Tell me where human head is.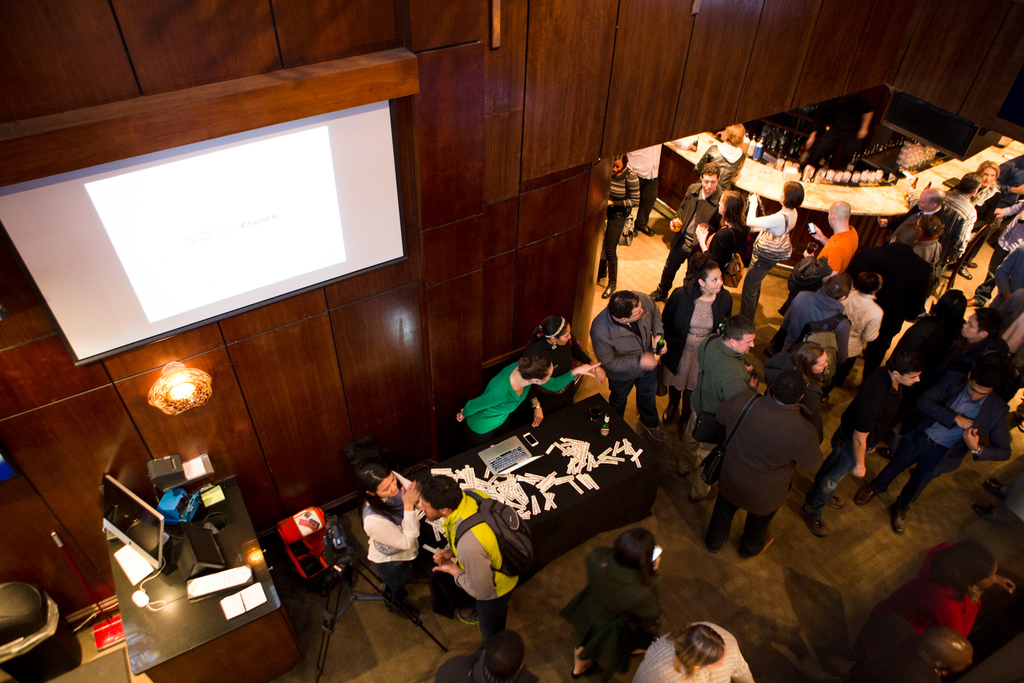
human head is at 607/290/642/323.
